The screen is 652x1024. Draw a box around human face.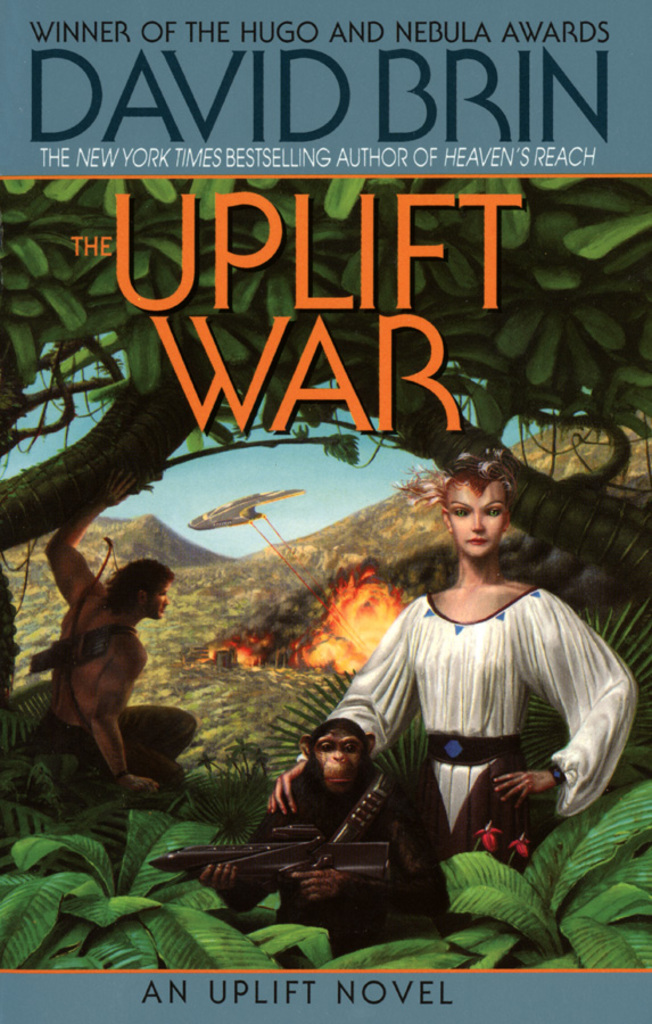
147/581/172/625.
